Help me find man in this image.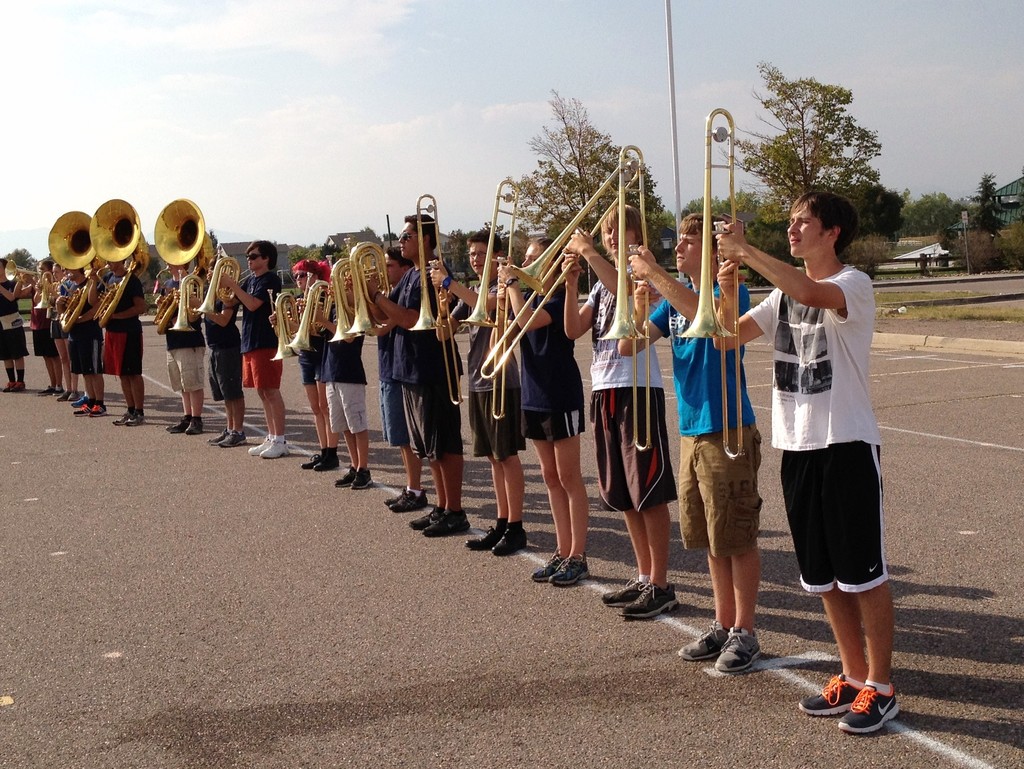
Found it: [left=556, top=200, right=684, bottom=621].
